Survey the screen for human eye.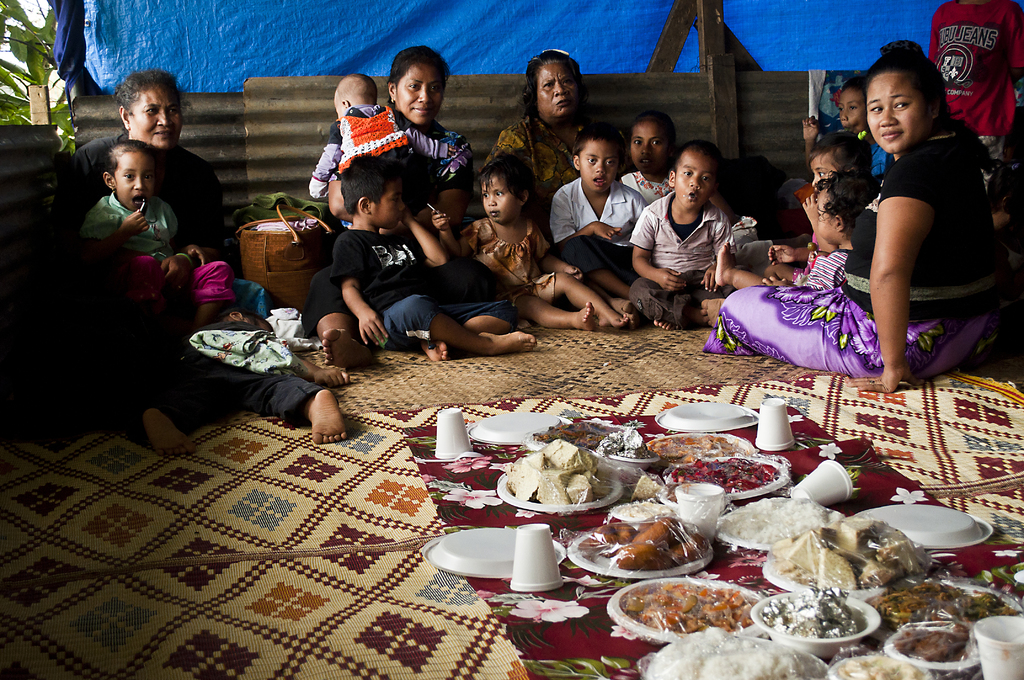
Survey found: [left=892, top=97, right=913, bottom=109].
